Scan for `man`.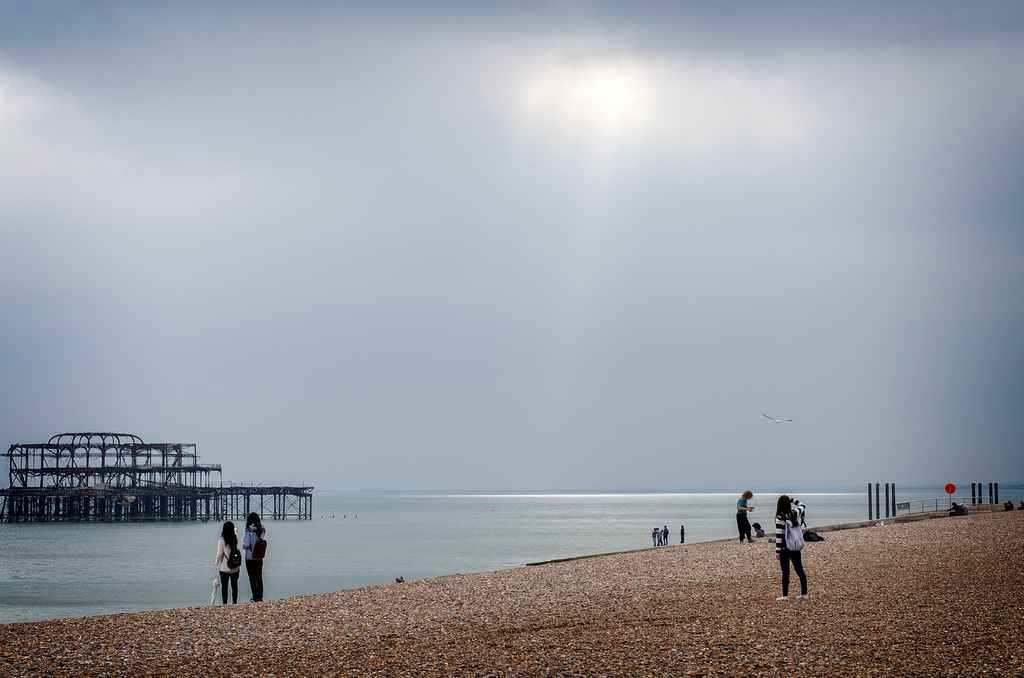
Scan result: [left=733, top=490, right=760, bottom=545].
